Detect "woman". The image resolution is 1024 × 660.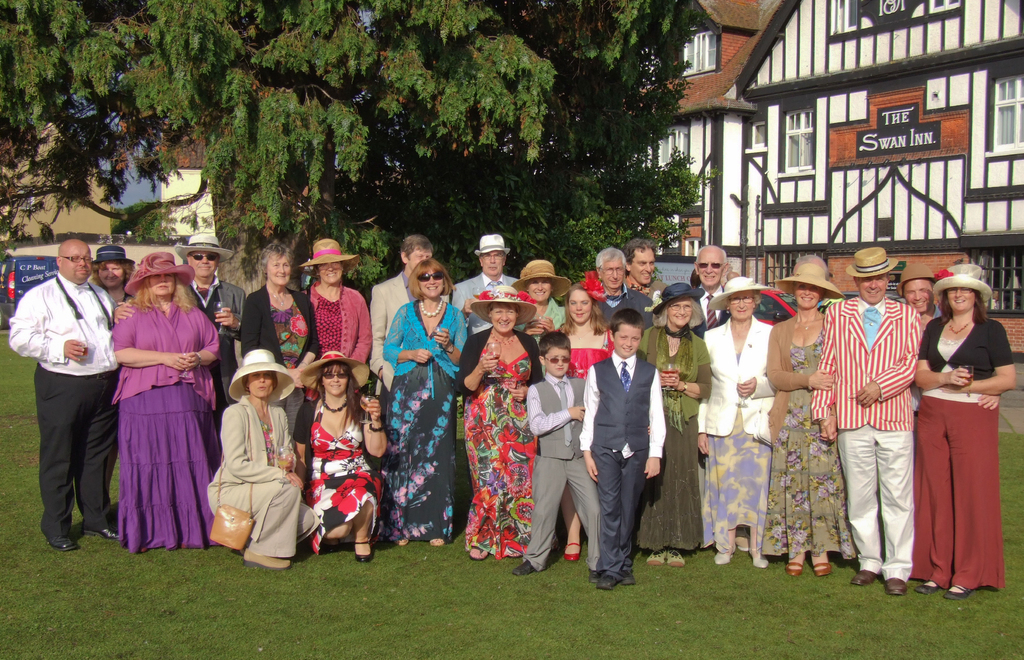
bbox=[108, 252, 218, 554].
